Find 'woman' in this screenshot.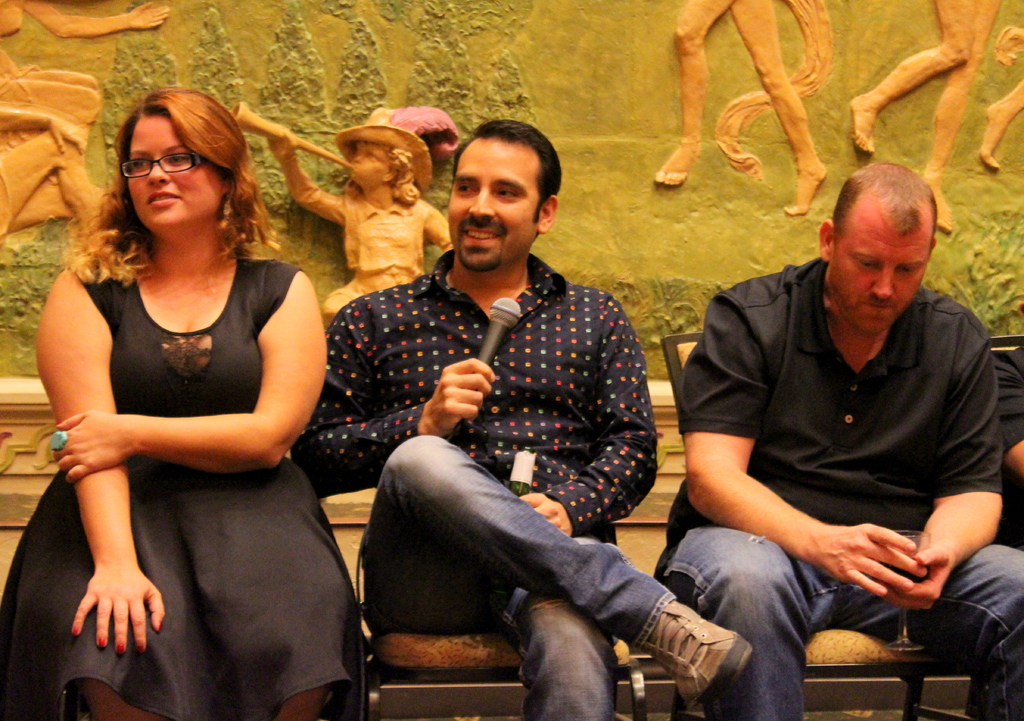
The bounding box for 'woman' is bbox(0, 86, 355, 720).
